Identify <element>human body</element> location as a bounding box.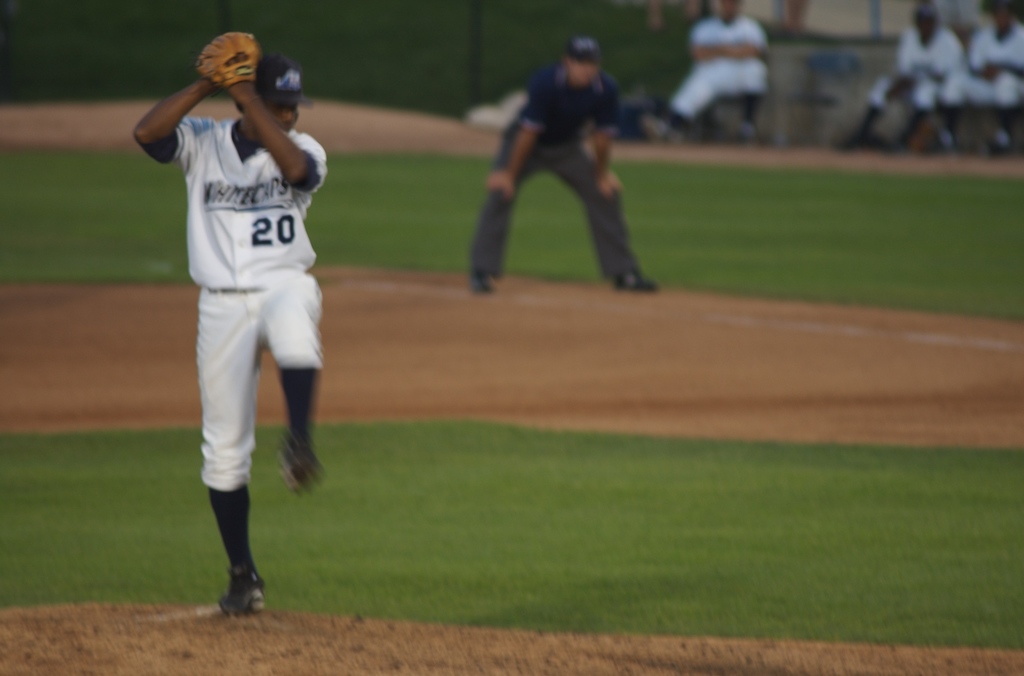
<bbox>467, 23, 656, 291</bbox>.
